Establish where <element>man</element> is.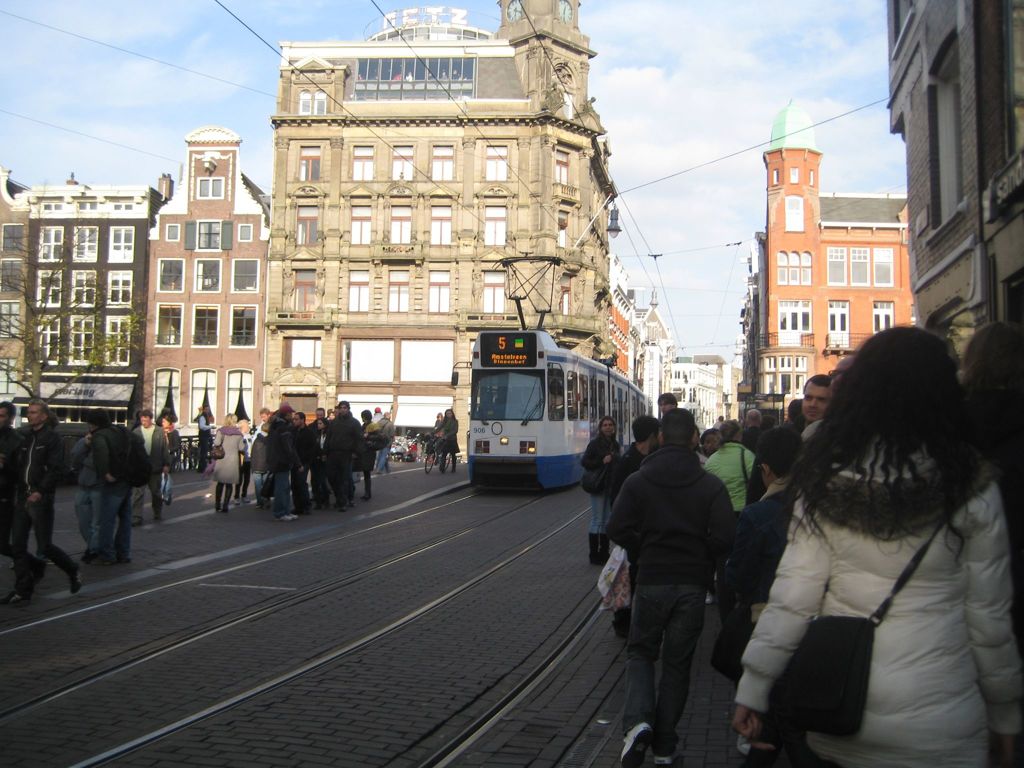
Established at (x1=75, y1=407, x2=149, y2=569).
